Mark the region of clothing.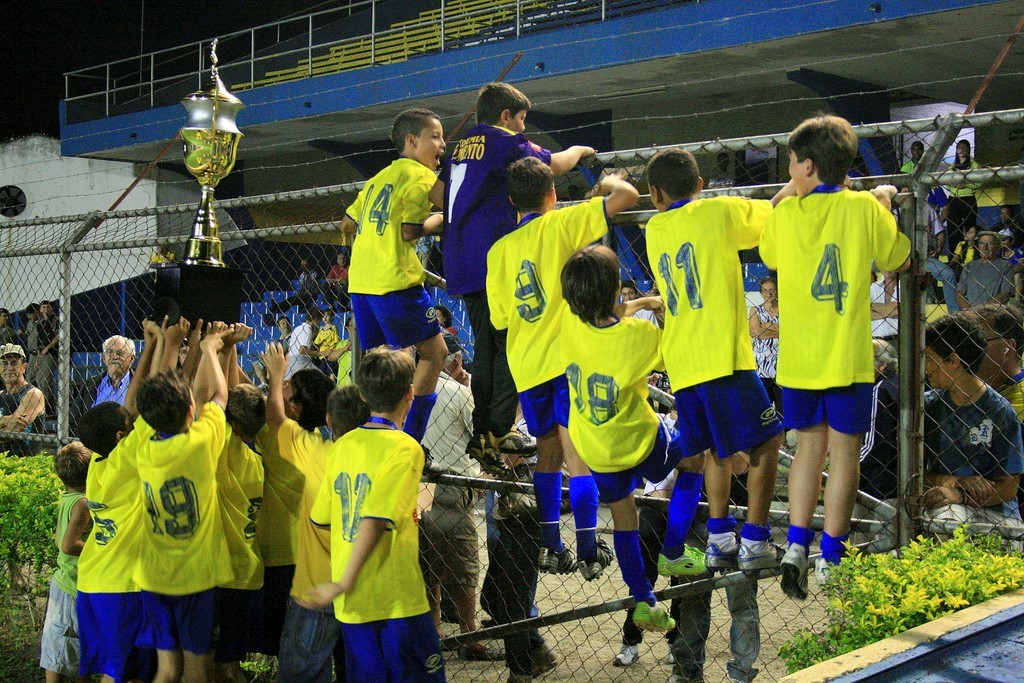
Region: x1=253, y1=418, x2=326, y2=655.
